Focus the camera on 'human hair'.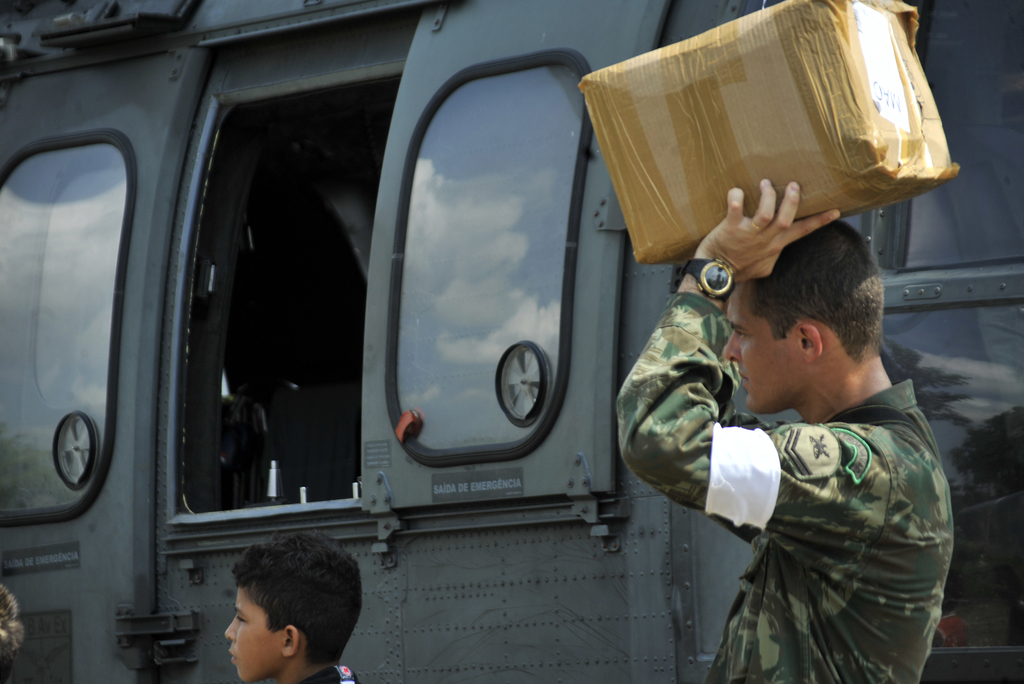
Focus region: pyautogui.locateOnScreen(0, 582, 26, 683).
